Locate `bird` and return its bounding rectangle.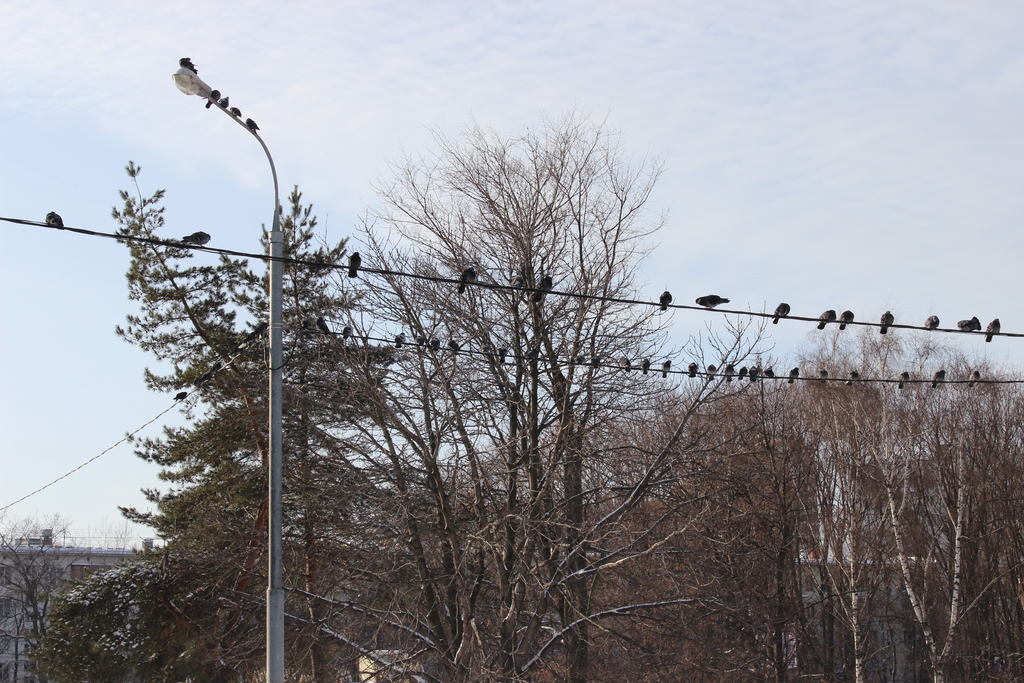
[x1=209, y1=359, x2=224, y2=378].
